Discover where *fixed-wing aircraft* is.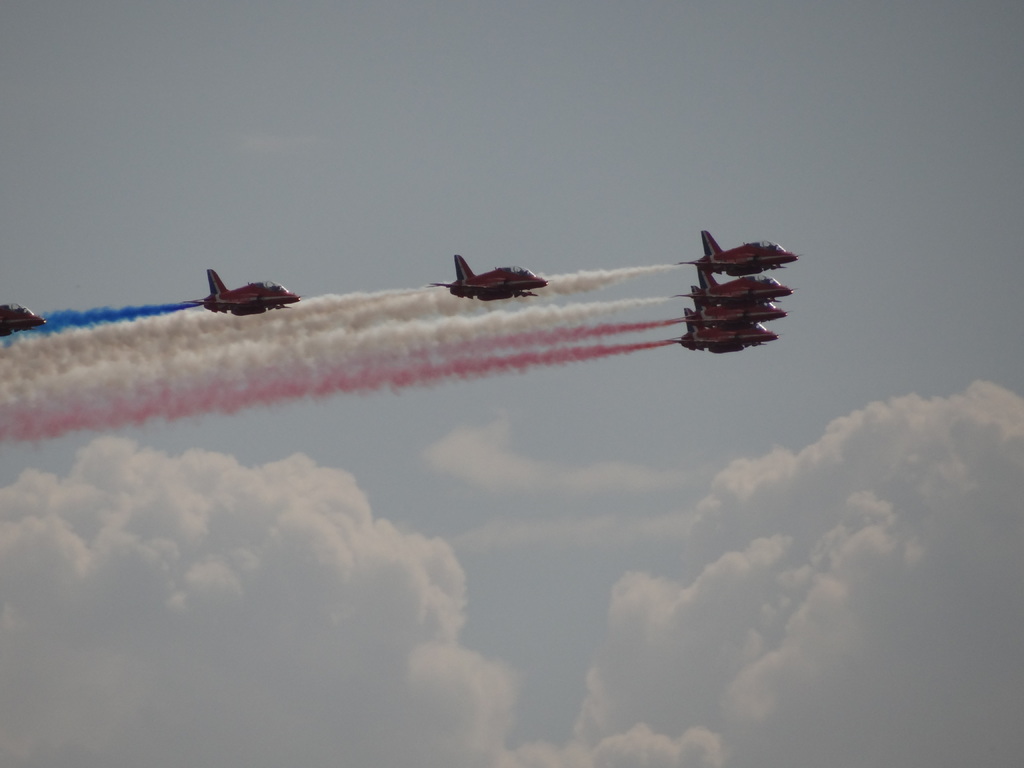
Discovered at [433, 254, 550, 301].
